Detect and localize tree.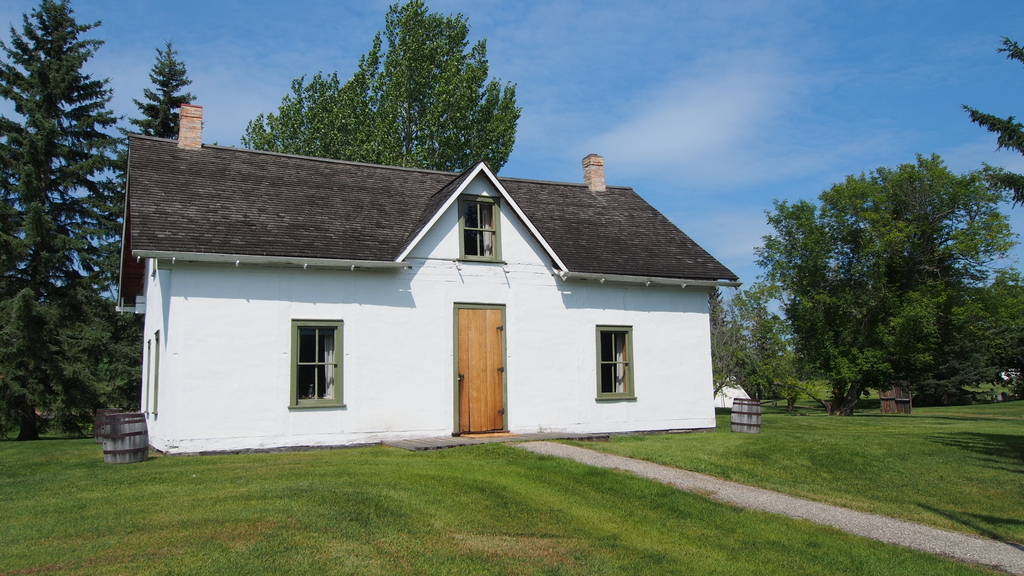
Localized at l=232, t=0, r=516, b=170.
